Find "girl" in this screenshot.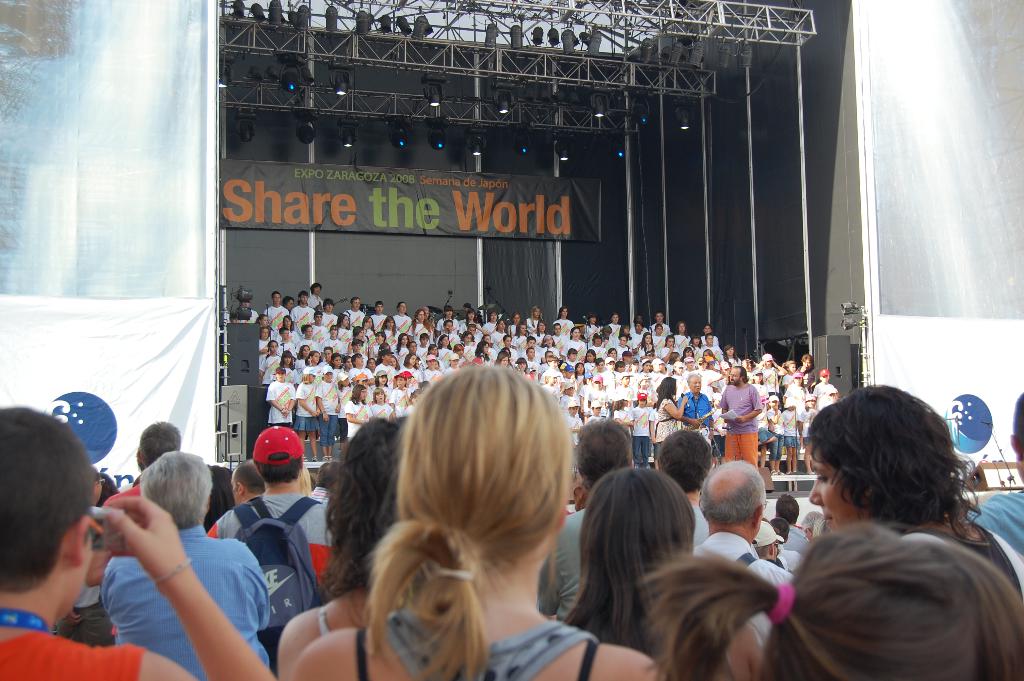
The bounding box for "girl" is BBox(371, 371, 391, 401).
